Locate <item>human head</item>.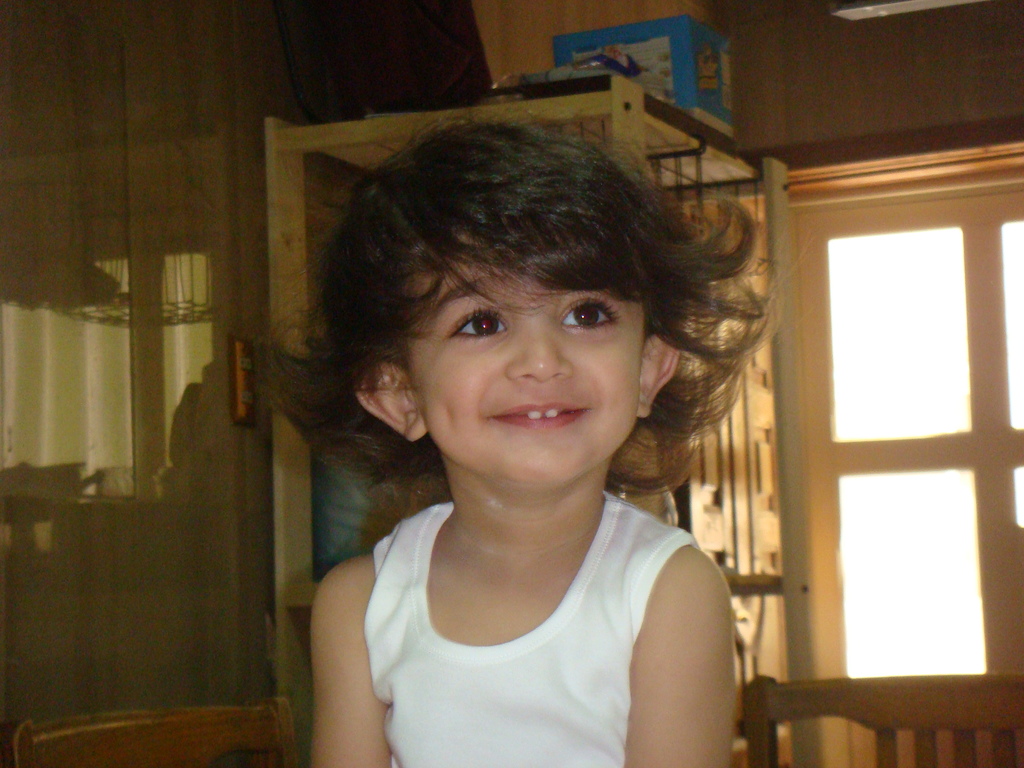
Bounding box: {"x1": 301, "y1": 106, "x2": 719, "y2": 488}.
